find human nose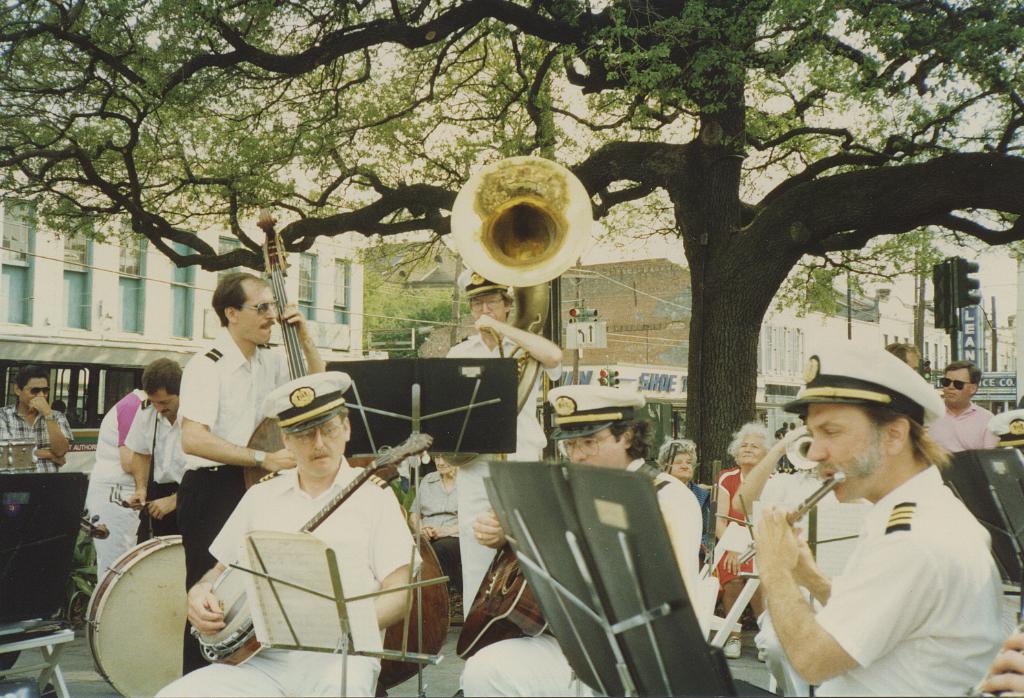
locate(945, 384, 953, 391)
